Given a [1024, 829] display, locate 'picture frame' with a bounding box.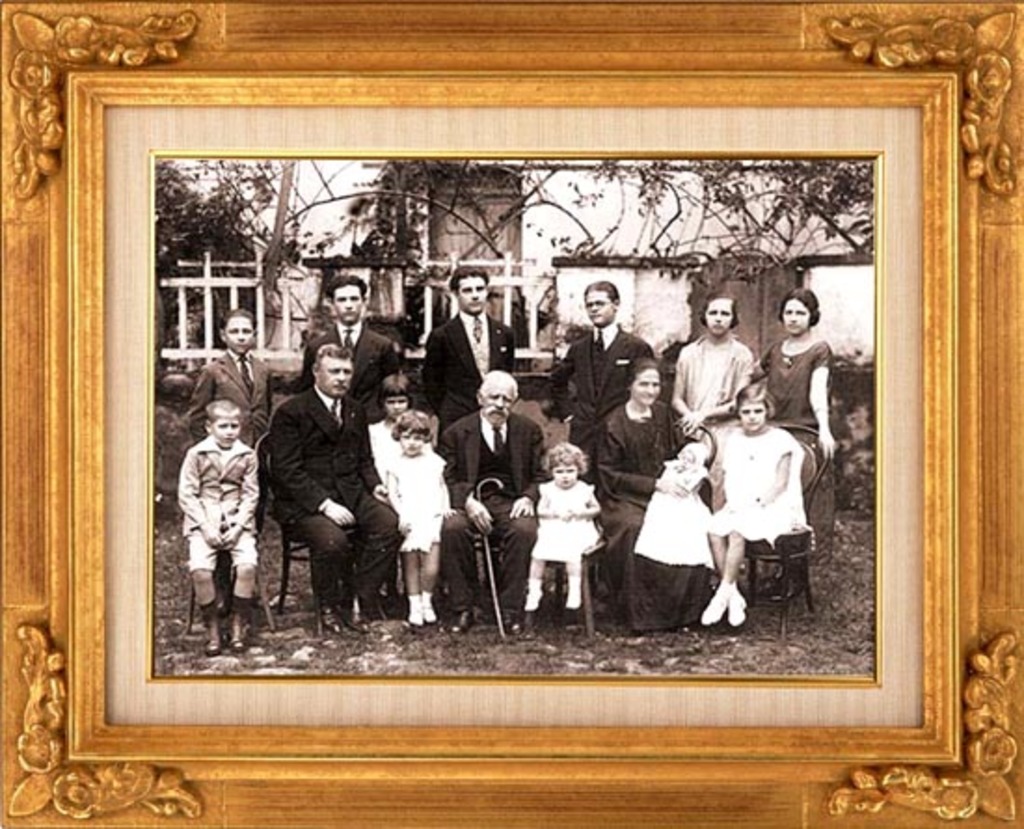
Located: <box>0,0,1022,827</box>.
